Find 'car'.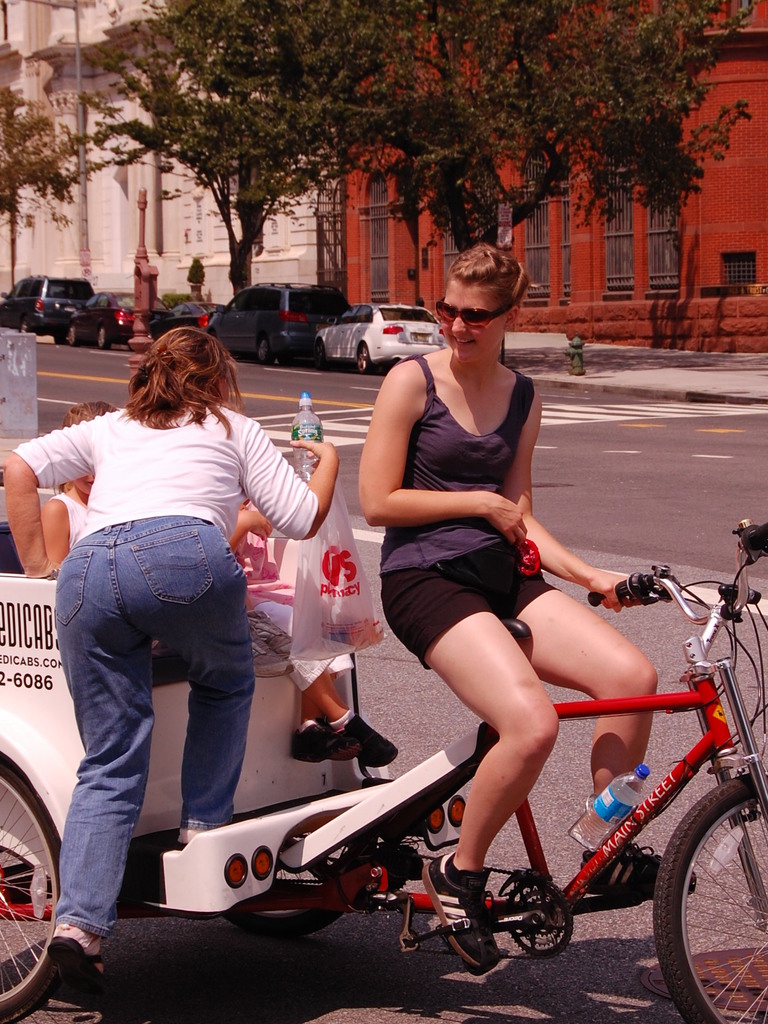
[left=0, top=271, right=99, bottom=344].
